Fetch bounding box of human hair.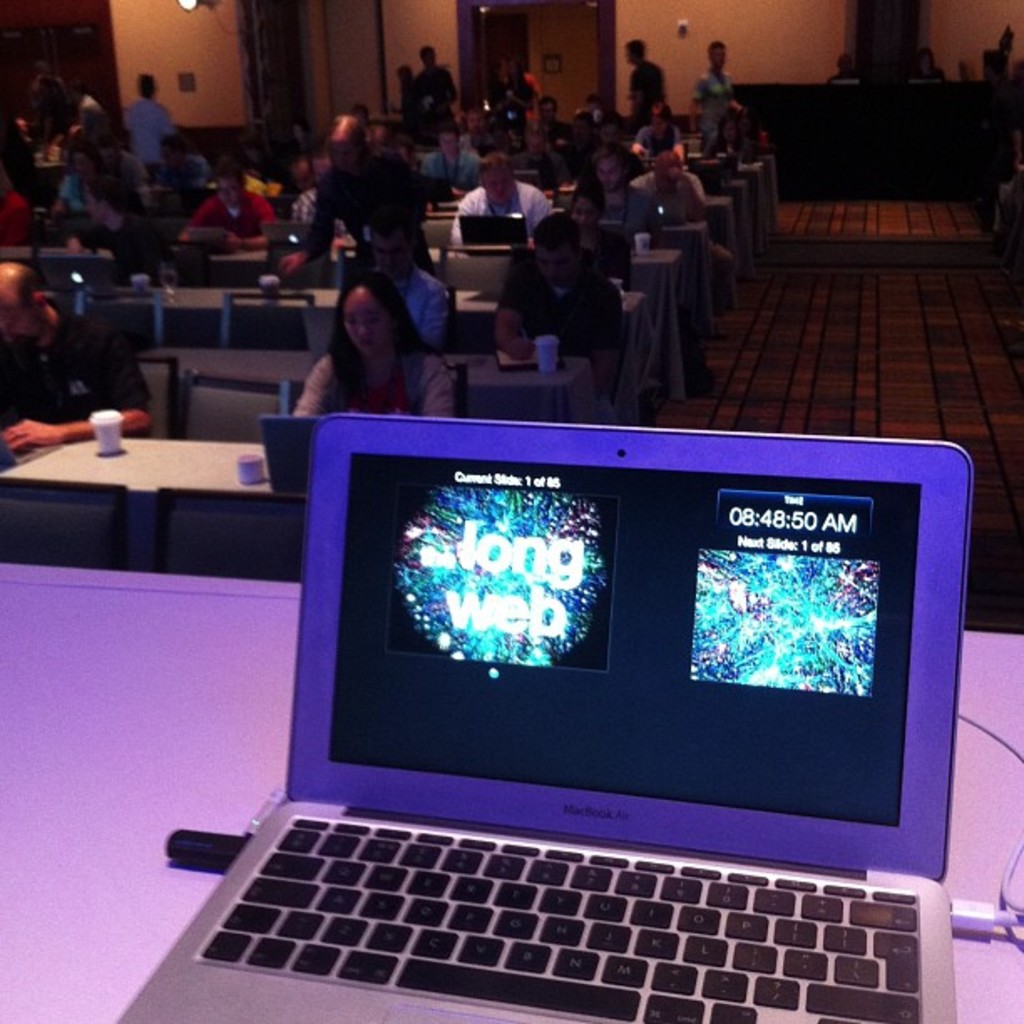
Bbox: bbox(567, 174, 609, 223).
